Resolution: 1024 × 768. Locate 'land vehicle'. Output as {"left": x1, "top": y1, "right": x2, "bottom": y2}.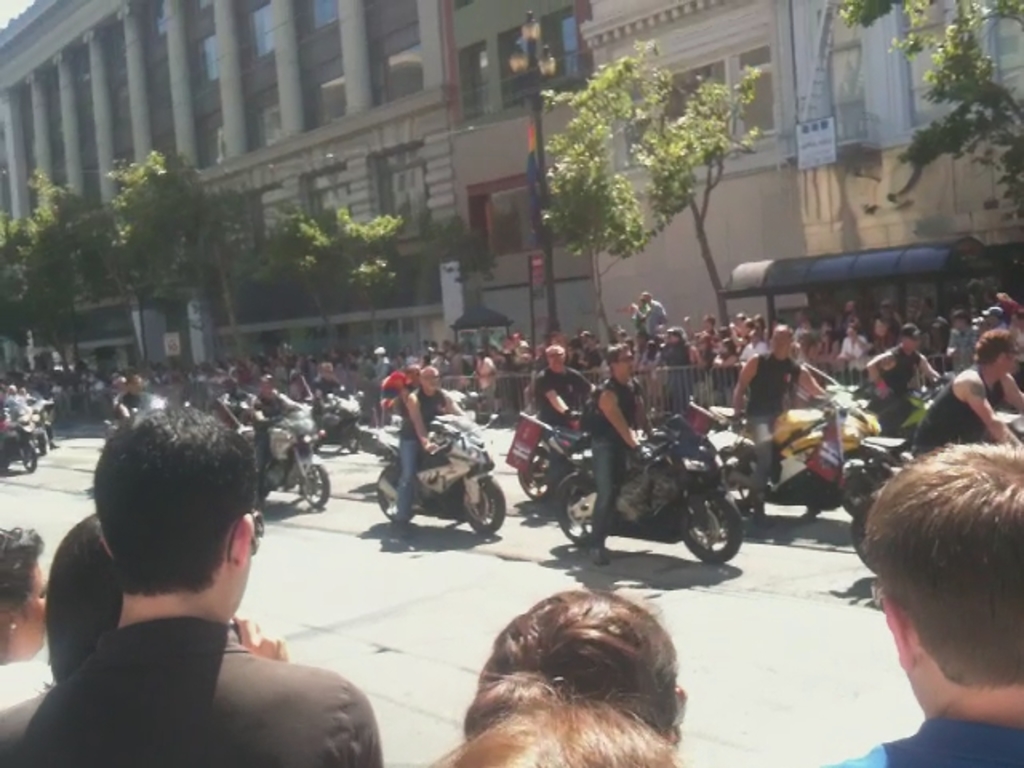
{"left": 293, "top": 386, "right": 365, "bottom": 454}.
